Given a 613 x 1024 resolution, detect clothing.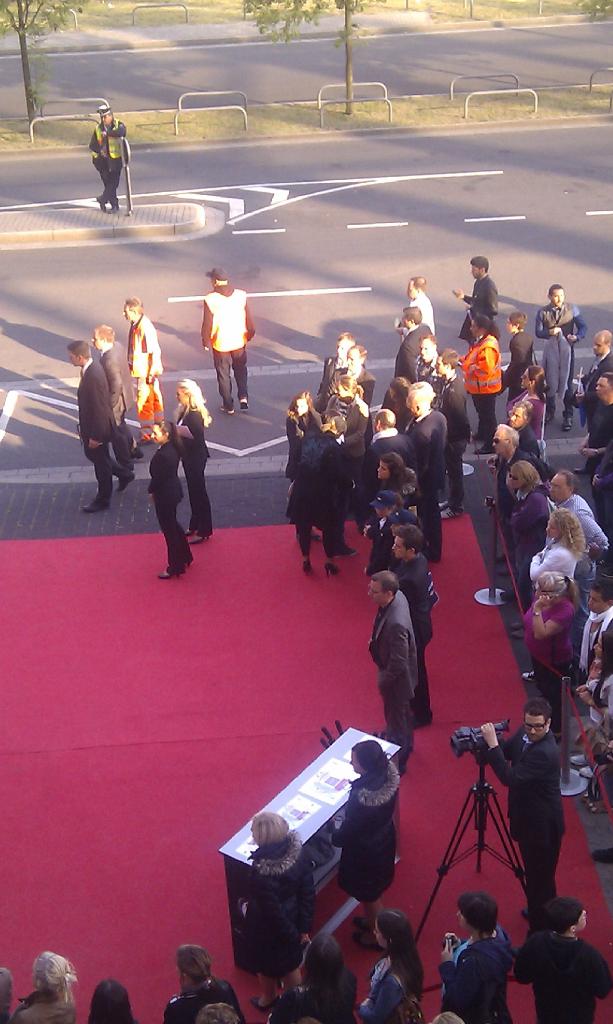
<bbox>287, 426, 342, 560</bbox>.
